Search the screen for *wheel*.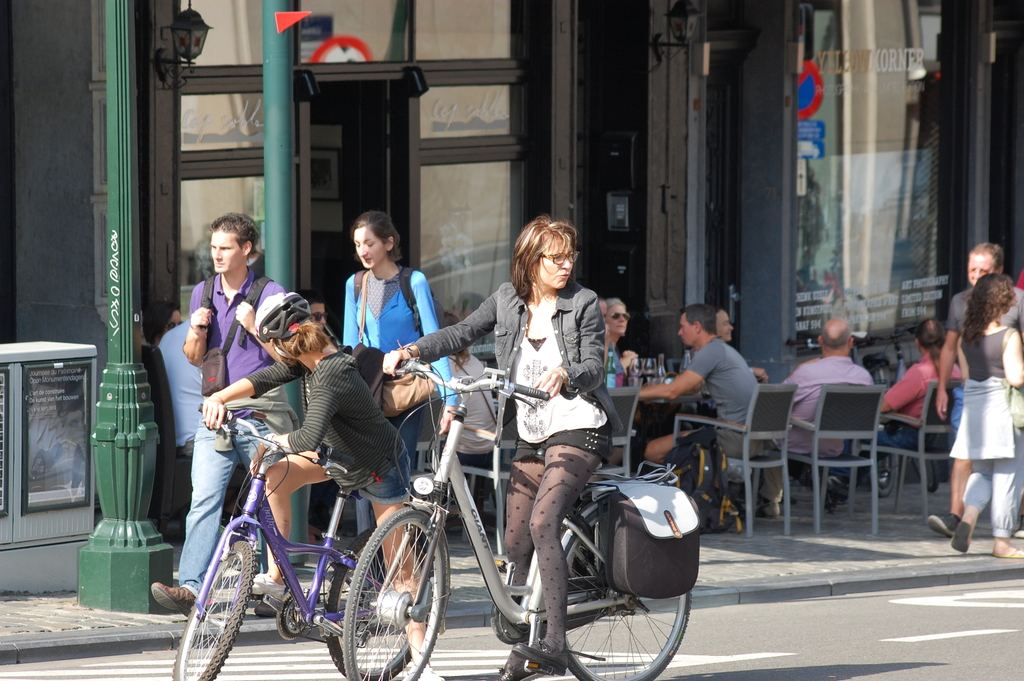
Found at x1=172, y1=532, x2=252, y2=680.
